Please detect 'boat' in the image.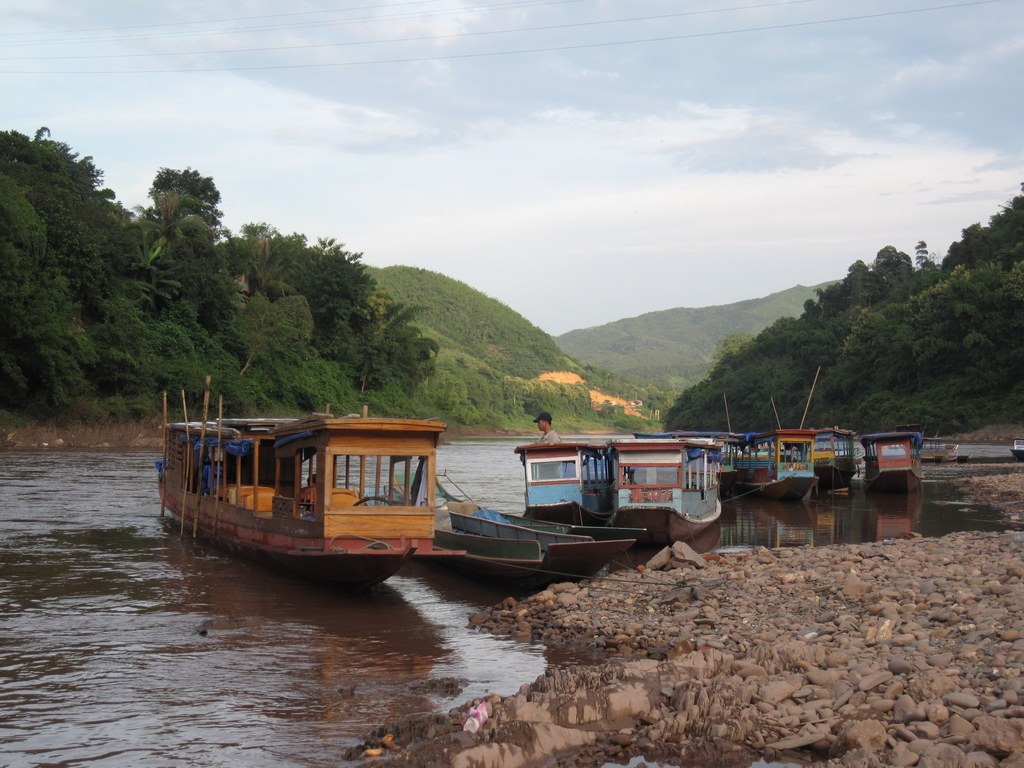
region(680, 367, 819, 500).
